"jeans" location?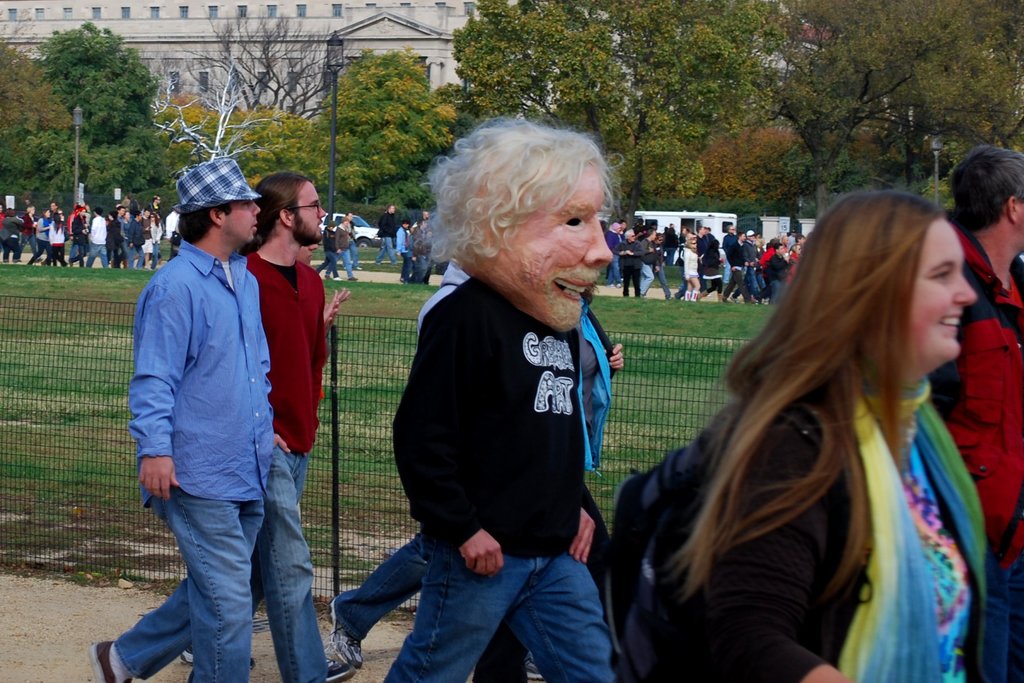
bbox=[67, 242, 76, 259]
